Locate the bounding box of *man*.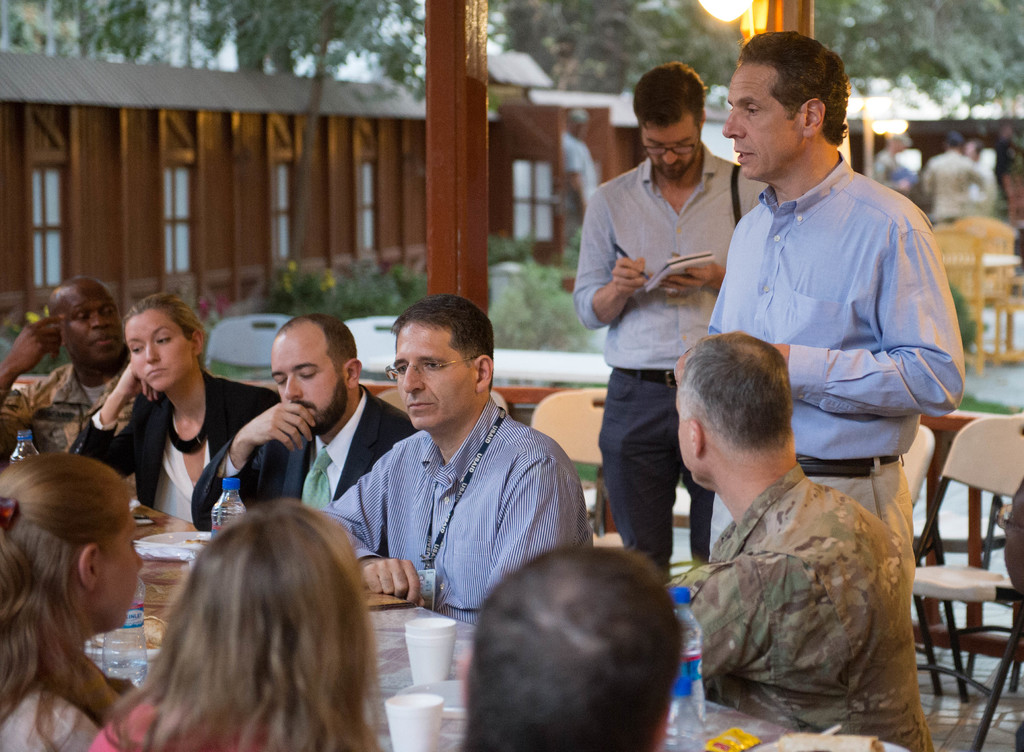
Bounding box: 676 28 966 590.
